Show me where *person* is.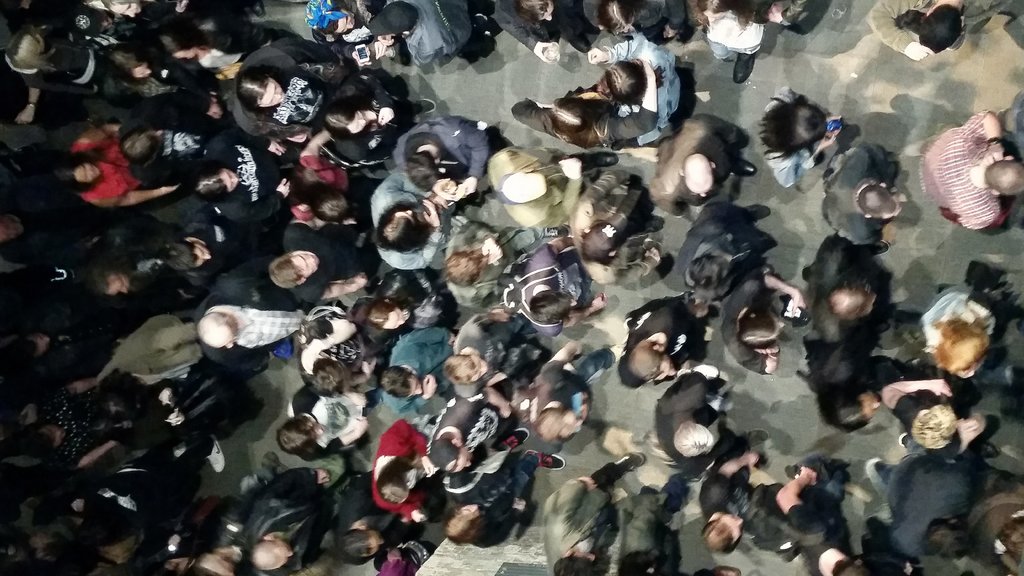
*person* is at bbox(0, 165, 103, 264).
